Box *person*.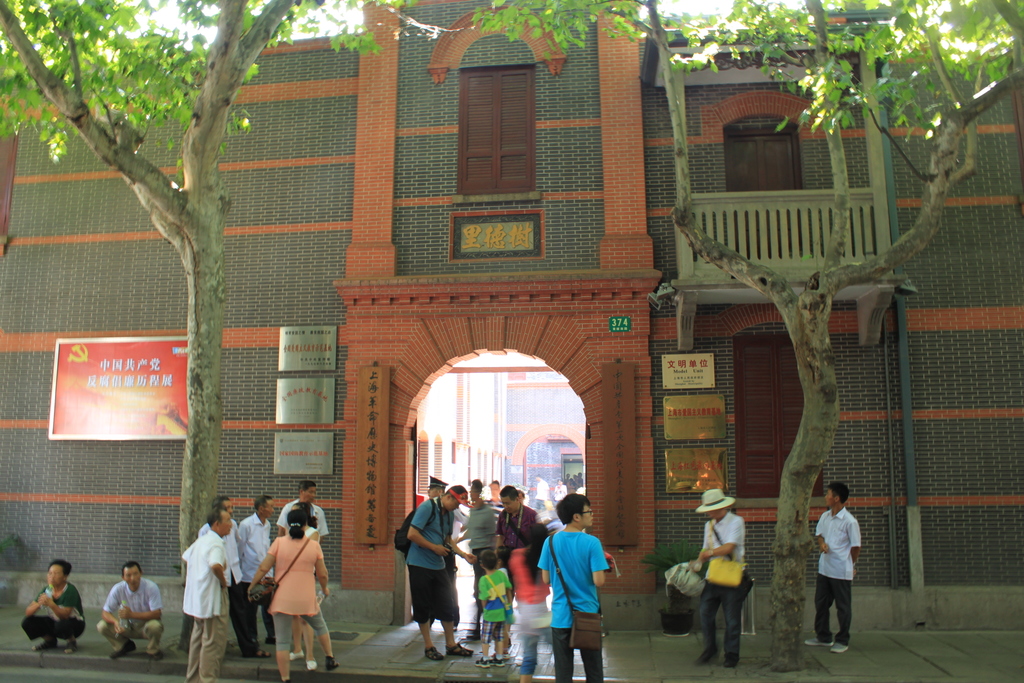
detection(803, 480, 862, 656).
